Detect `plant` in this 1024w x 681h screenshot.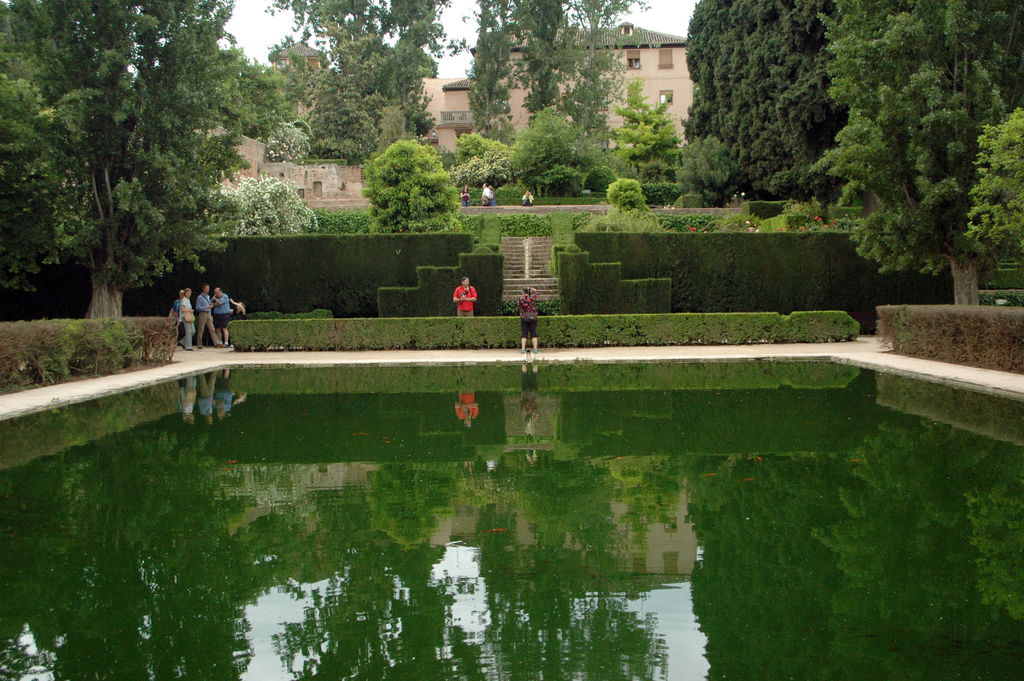
Detection: [x1=681, y1=192, x2=710, y2=209].
